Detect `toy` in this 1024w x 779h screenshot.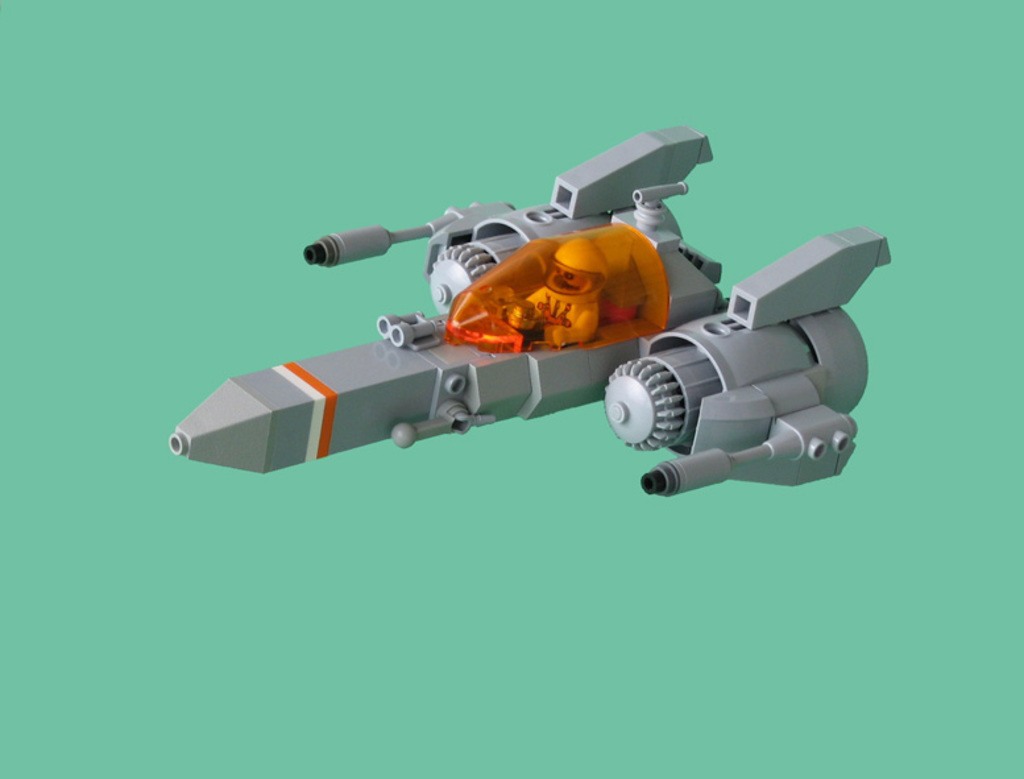
Detection: (178,109,940,513).
